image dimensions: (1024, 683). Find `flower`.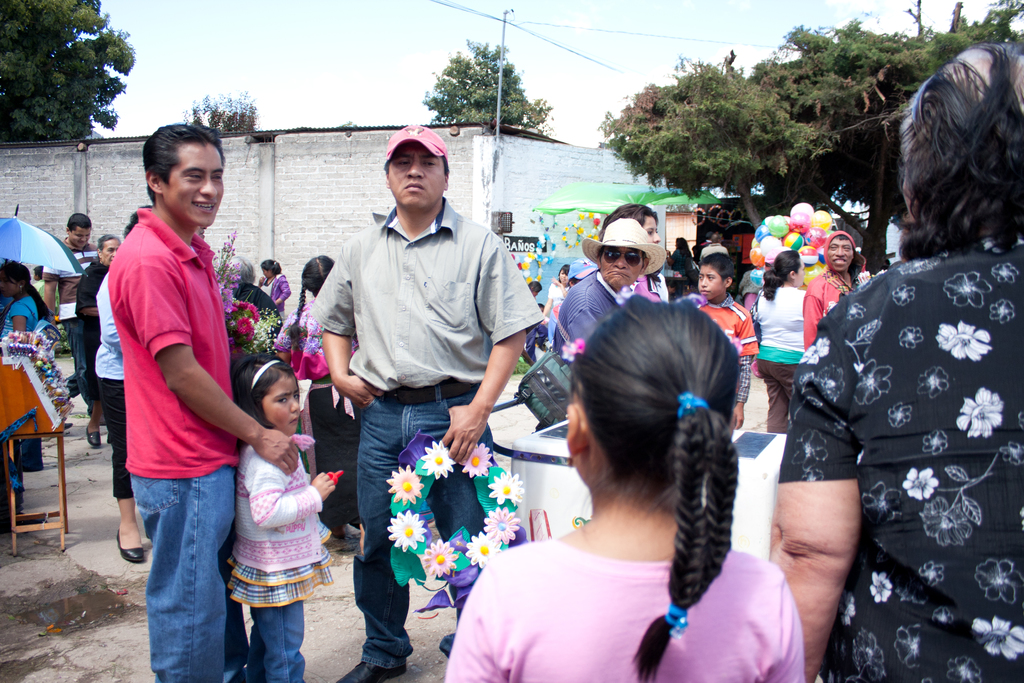
<bbox>463, 532, 505, 566</bbox>.
